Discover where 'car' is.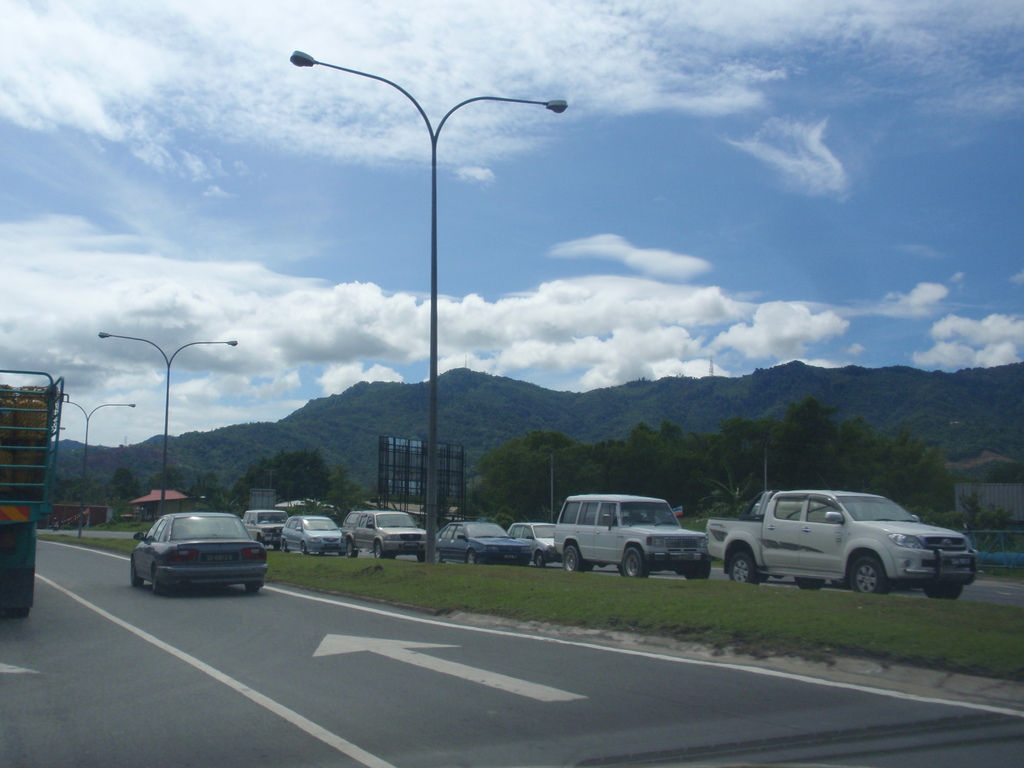
Discovered at bbox(508, 519, 568, 572).
